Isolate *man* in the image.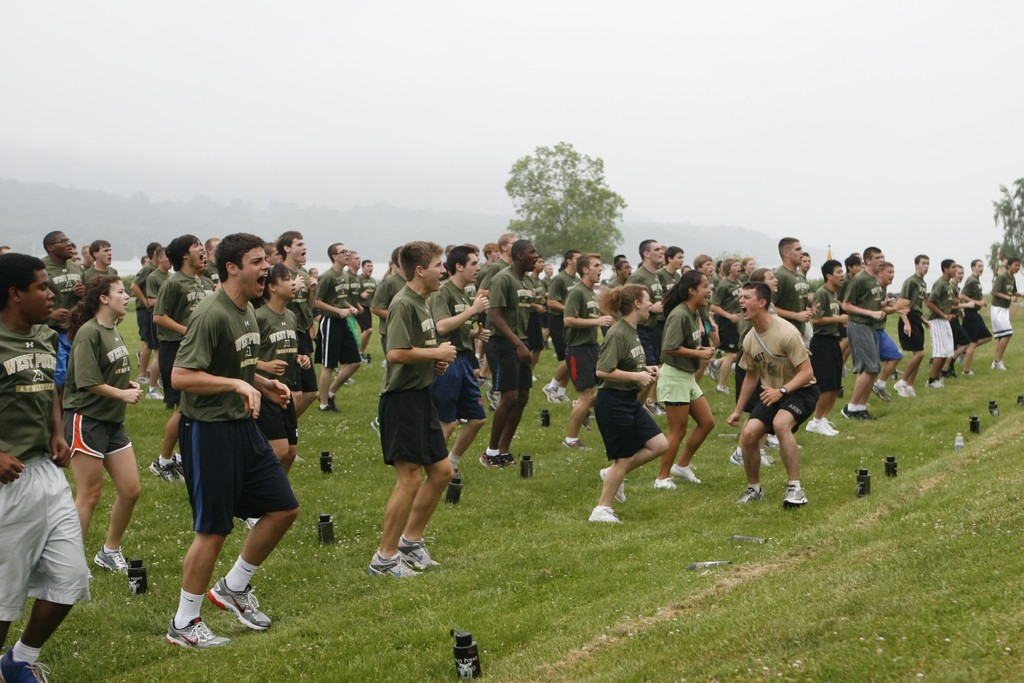
Isolated region: <bbox>948, 264, 975, 375</bbox>.
